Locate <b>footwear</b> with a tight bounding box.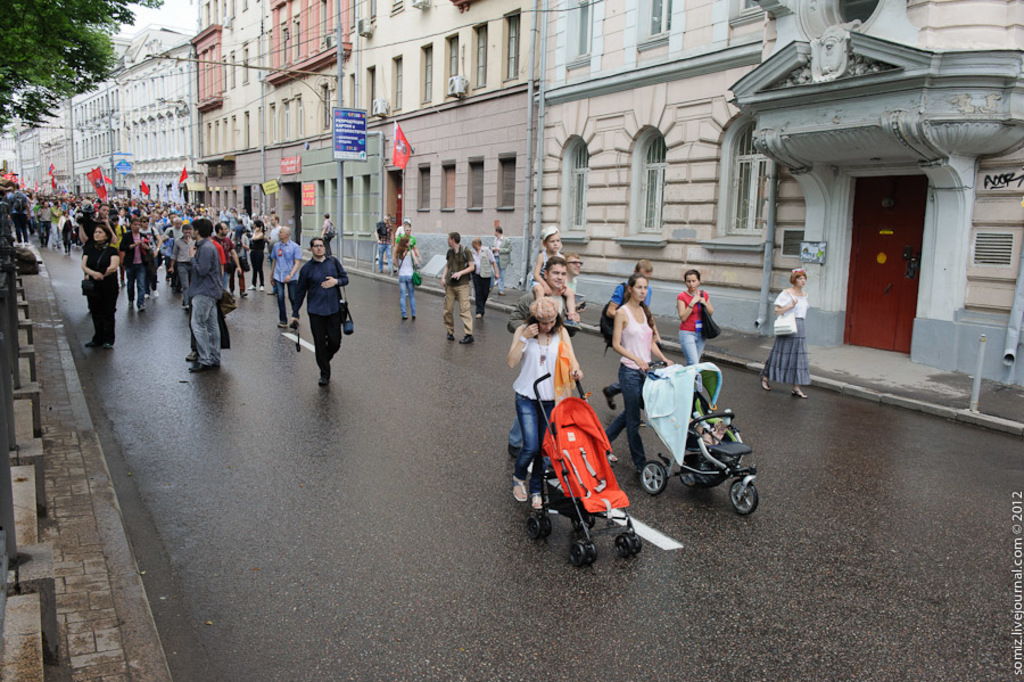
<bbox>604, 386, 616, 406</bbox>.
